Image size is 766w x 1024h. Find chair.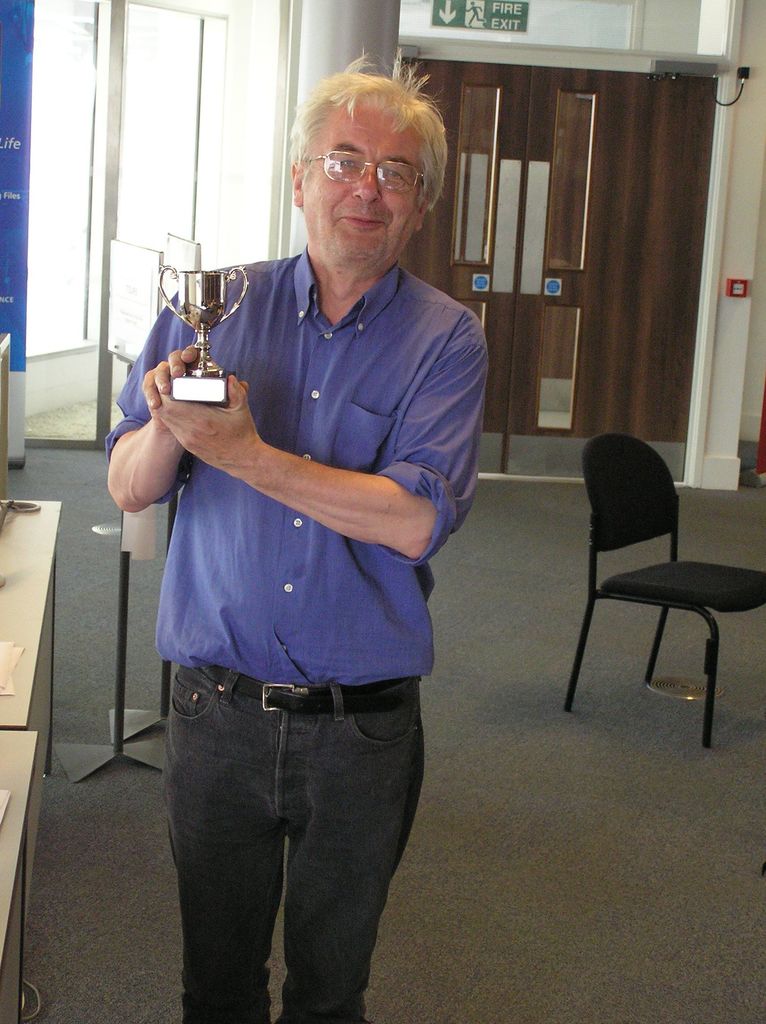
box(570, 404, 751, 740).
